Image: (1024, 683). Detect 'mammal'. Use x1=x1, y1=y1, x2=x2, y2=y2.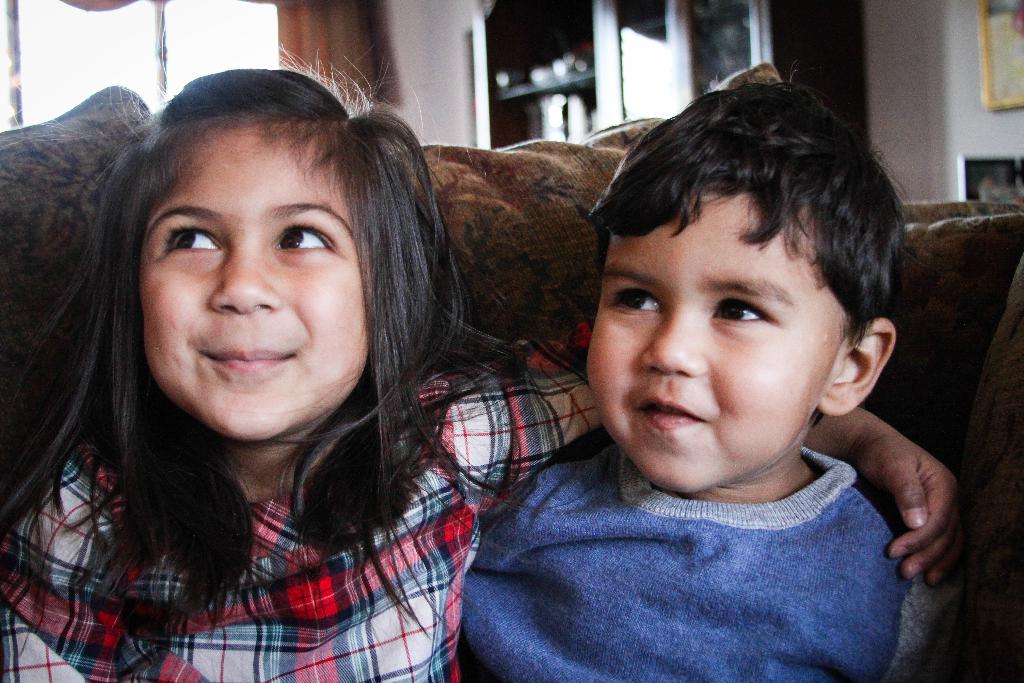
x1=0, y1=21, x2=963, y2=682.
